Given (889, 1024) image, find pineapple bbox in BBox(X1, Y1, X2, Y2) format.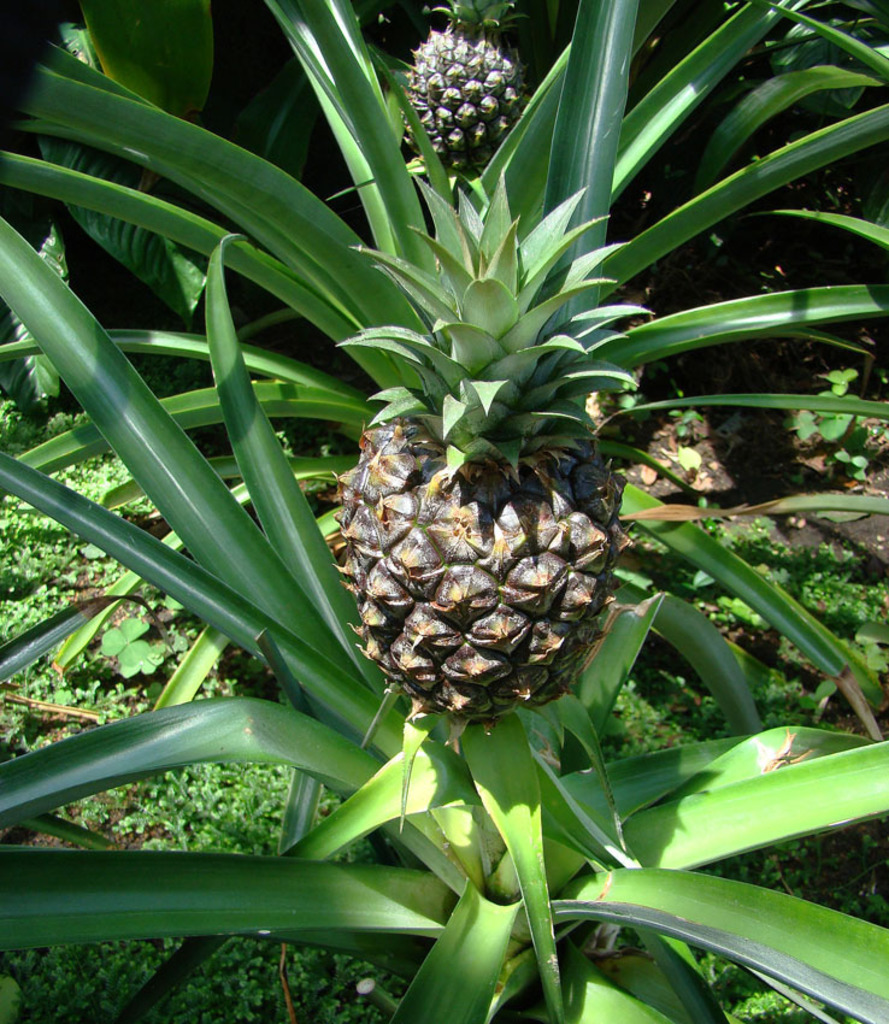
BBox(332, 161, 660, 740).
